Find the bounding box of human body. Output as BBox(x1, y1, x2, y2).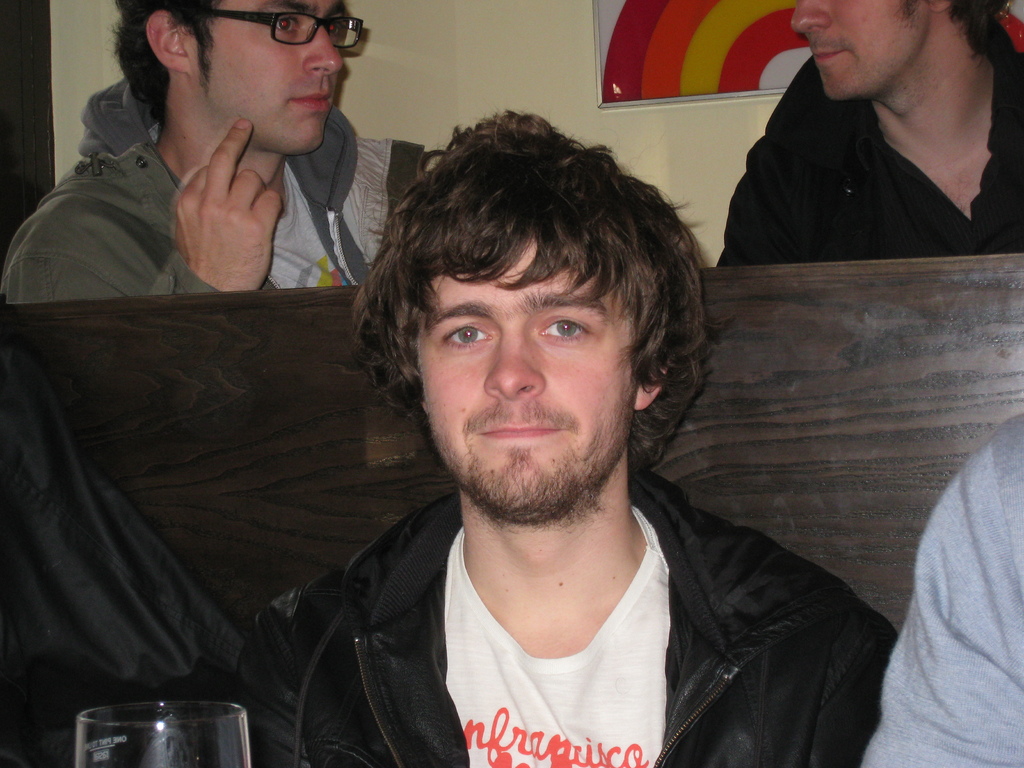
BBox(0, 0, 420, 308).
